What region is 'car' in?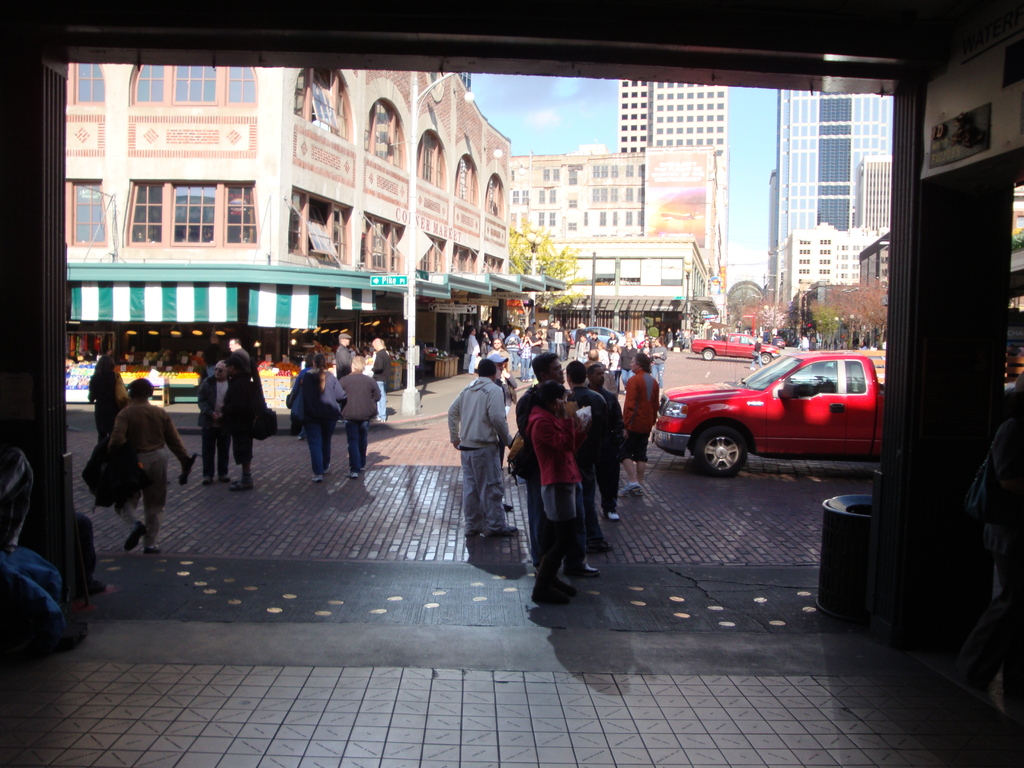
region(574, 323, 620, 355).
